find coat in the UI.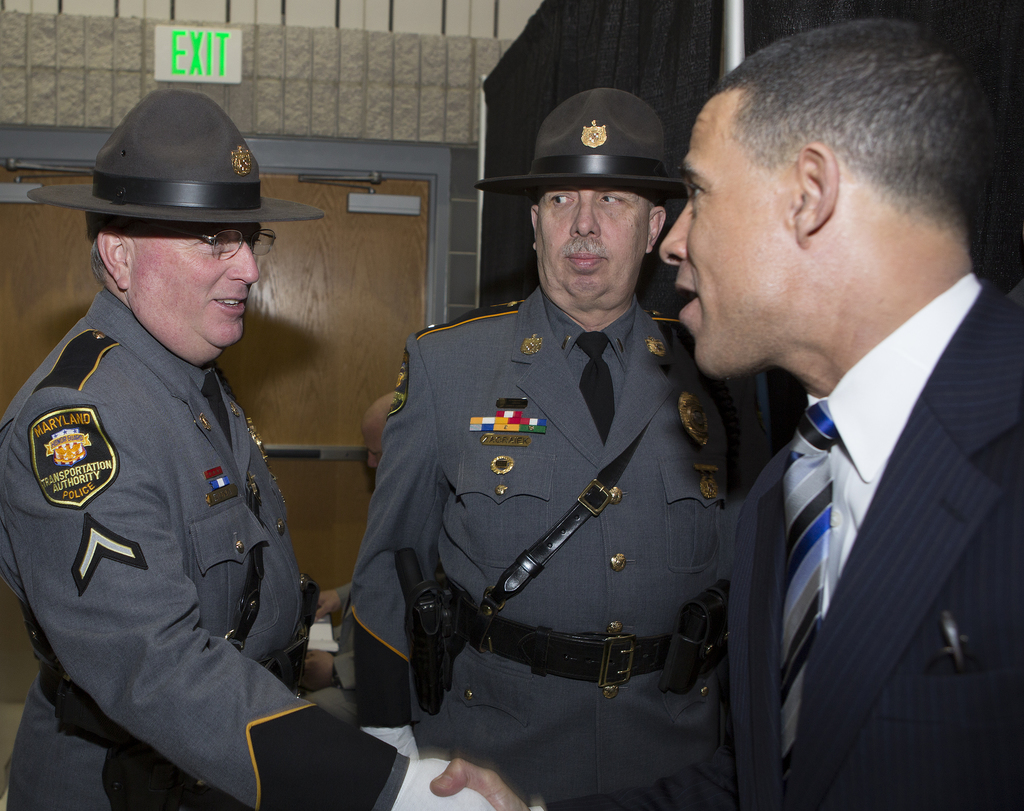
UI element at BBox(728, 281, 1023, 810).
